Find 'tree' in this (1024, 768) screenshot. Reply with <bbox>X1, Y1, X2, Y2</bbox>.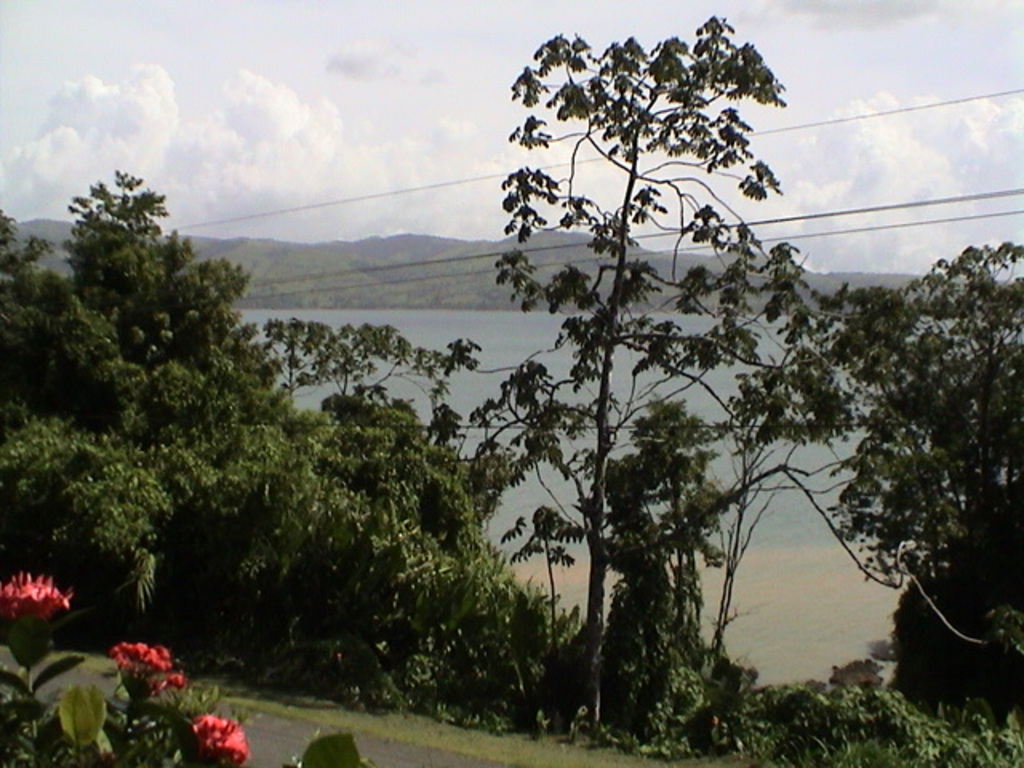
<bbox>48, 162, 261, 384</bbox>.
